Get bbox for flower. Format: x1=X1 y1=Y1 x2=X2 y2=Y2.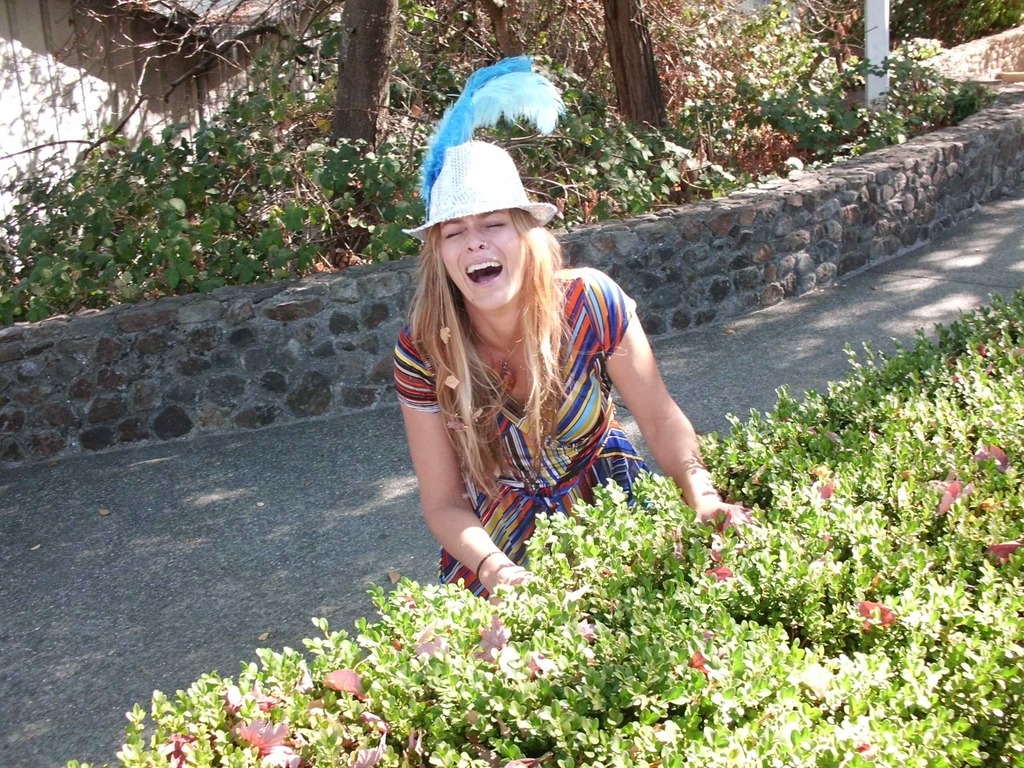
x1=479 y1=611 x2=512 y2=667.
